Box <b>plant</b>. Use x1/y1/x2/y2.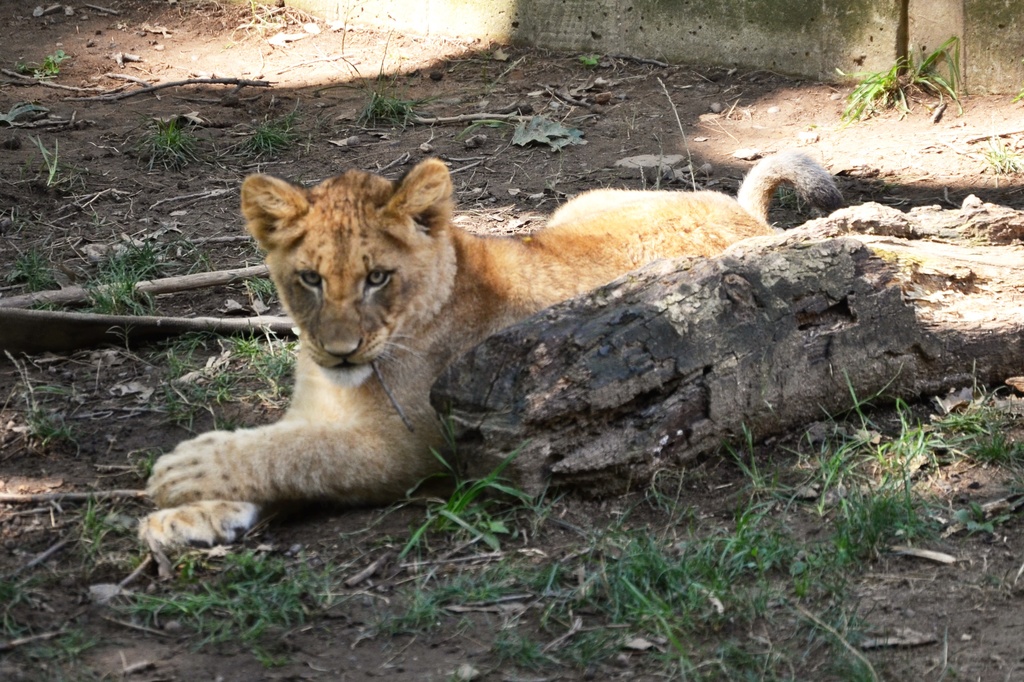
1007/88/1023/106.
